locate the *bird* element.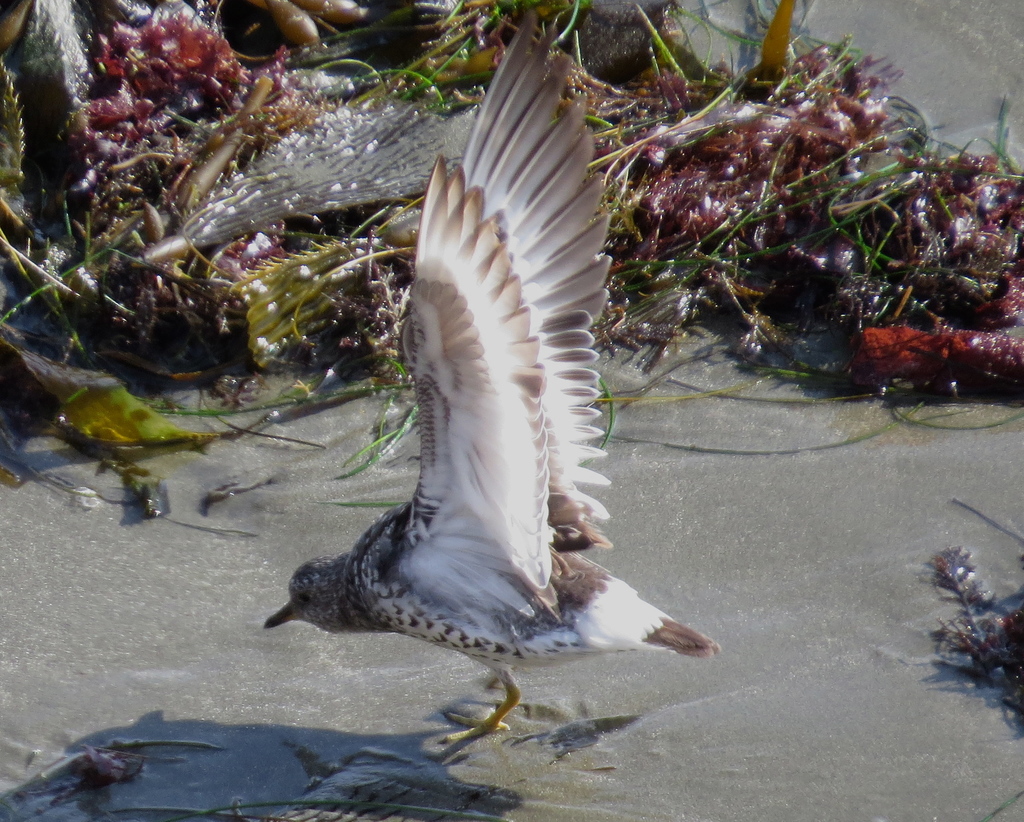
Element bbox: left=276, top=52, right=678, bottom=719.
